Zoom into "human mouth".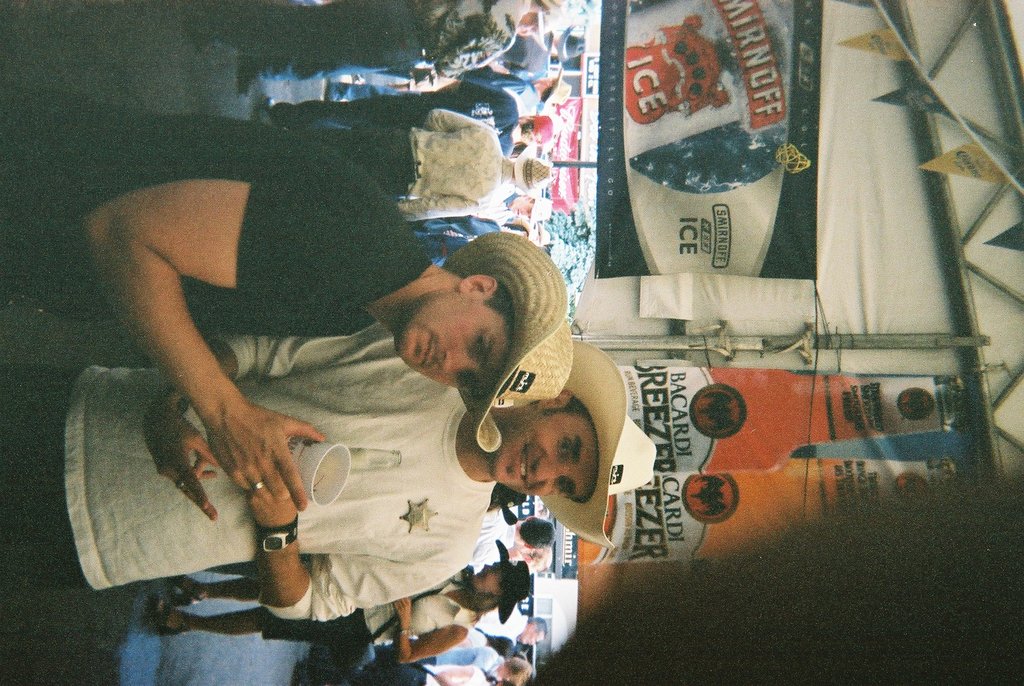
Zoom target: 520/446/528/480.
